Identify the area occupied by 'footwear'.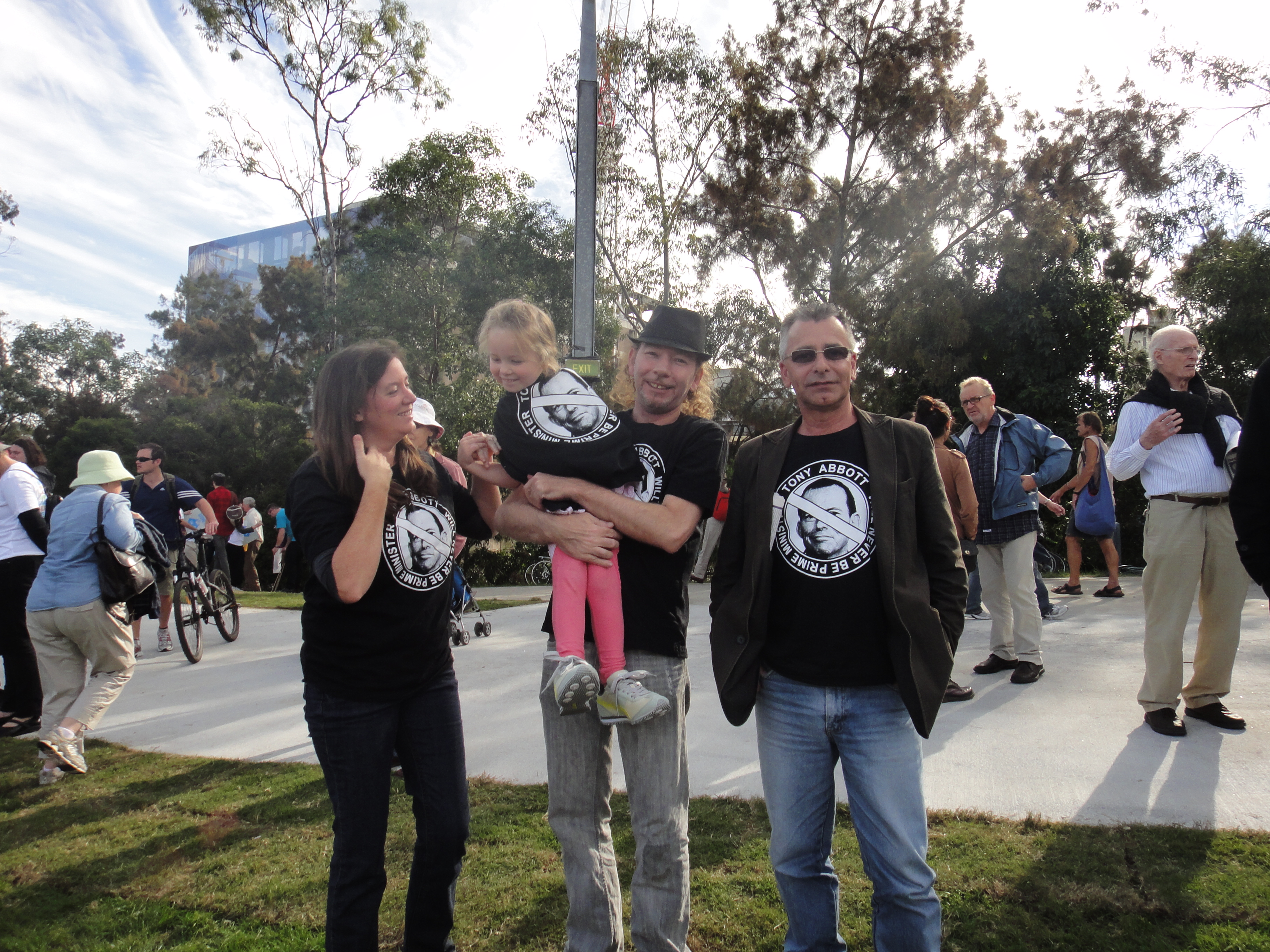
Area: {"left": 0, "top": 249, "right": 11, "bottom": 256}.
